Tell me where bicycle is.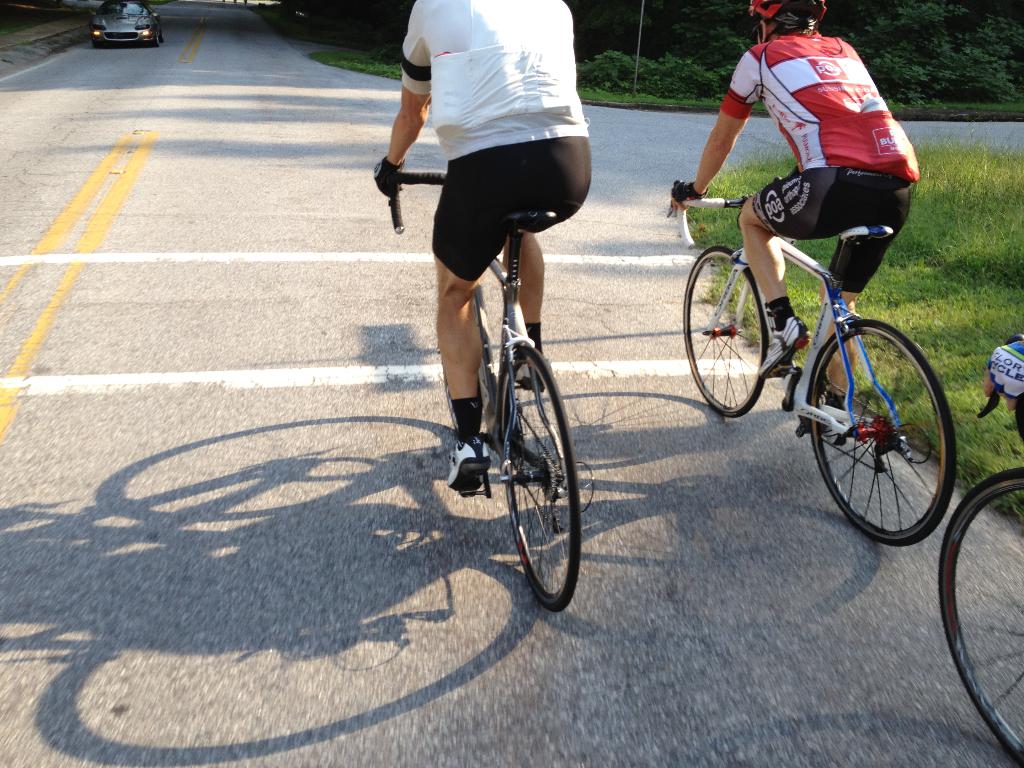
bicycle is at box(938, 332, 1023, 767).
